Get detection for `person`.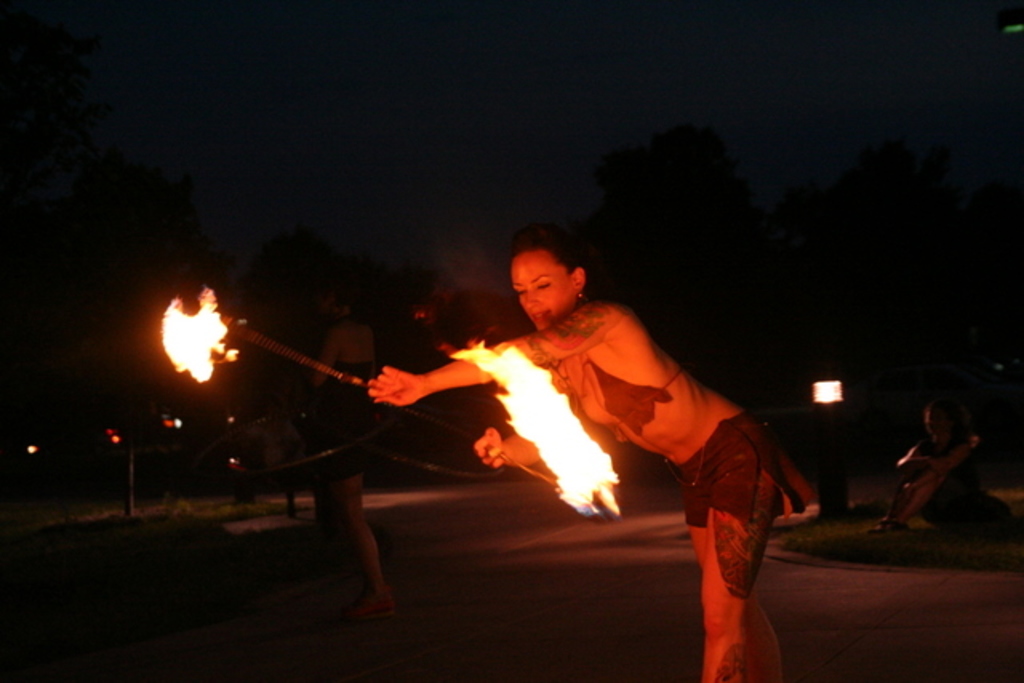
Detection: [365, 234, 816, 678].
